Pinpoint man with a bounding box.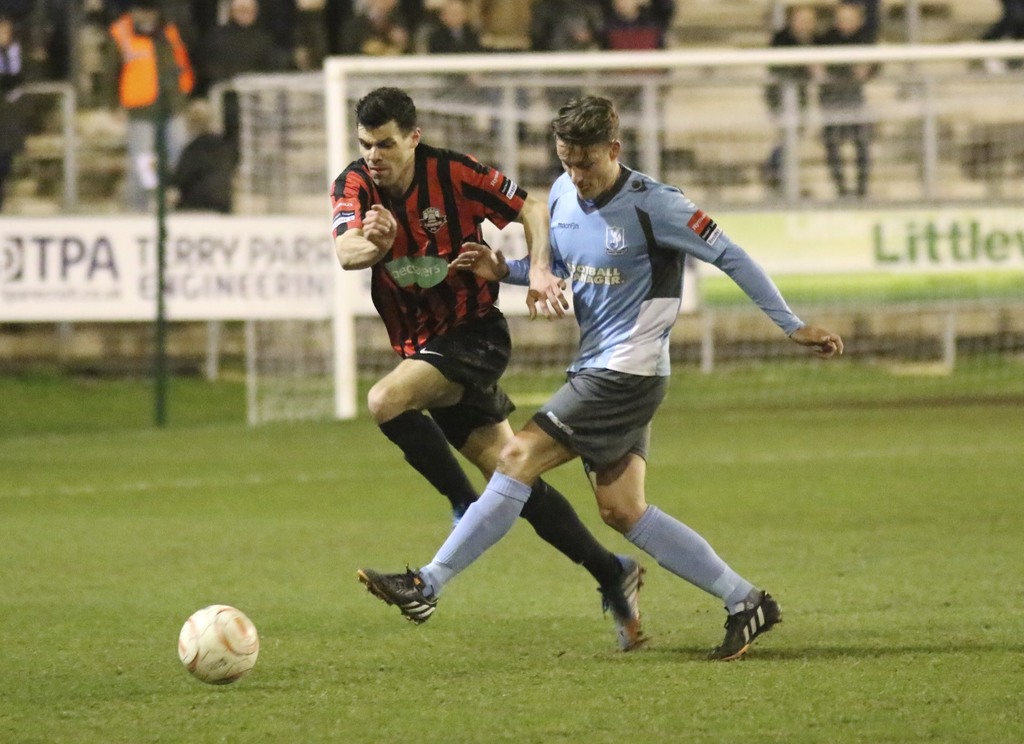
[196,0,302,97].
